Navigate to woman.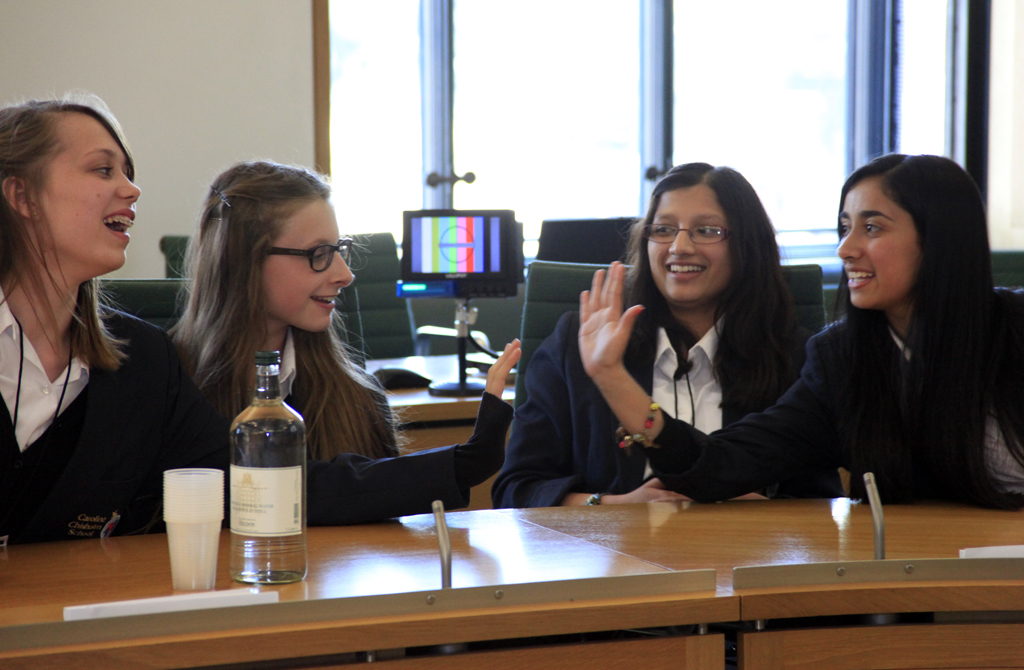
Navigation target: [left=483, top=165, right=799, bottom=515].
